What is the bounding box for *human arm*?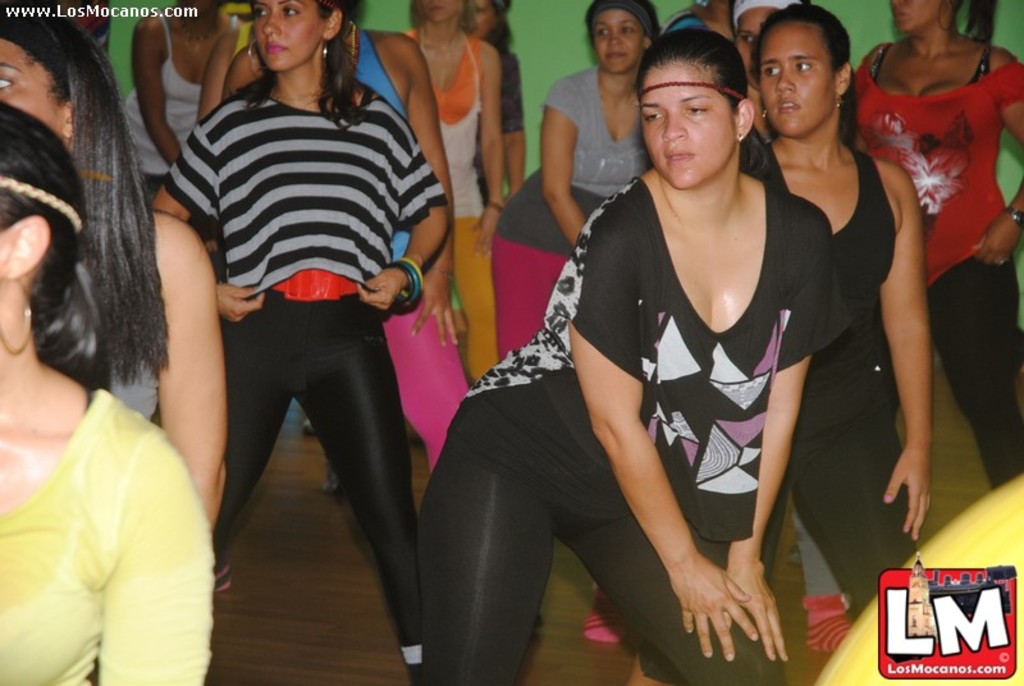
BBox(534, 76, 589, 251).
